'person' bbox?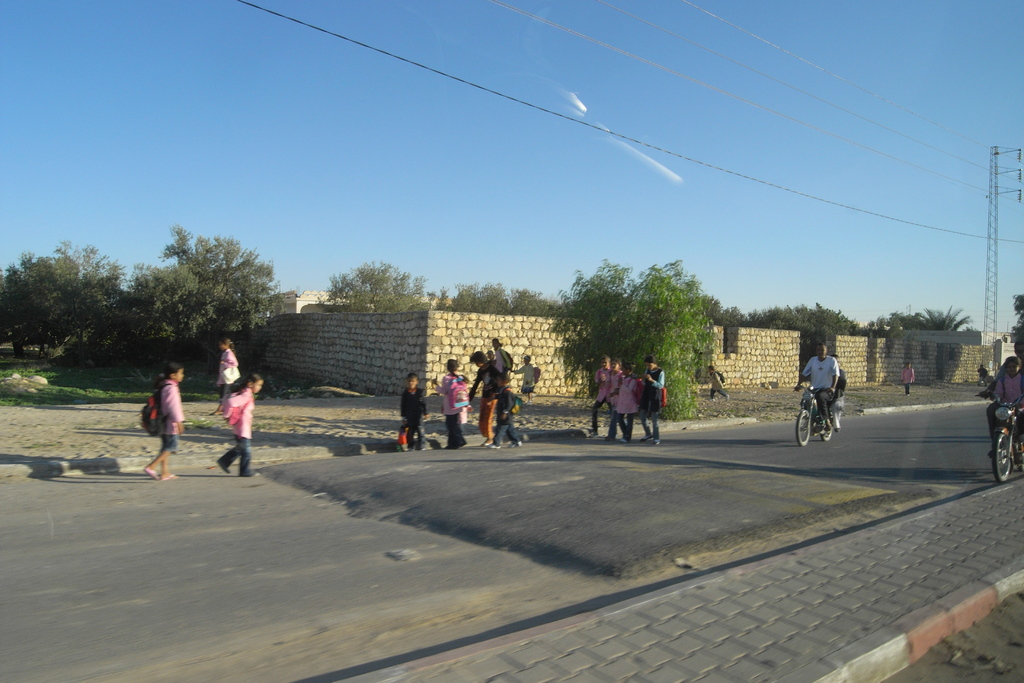
box=[607, 353, 641, 443]
